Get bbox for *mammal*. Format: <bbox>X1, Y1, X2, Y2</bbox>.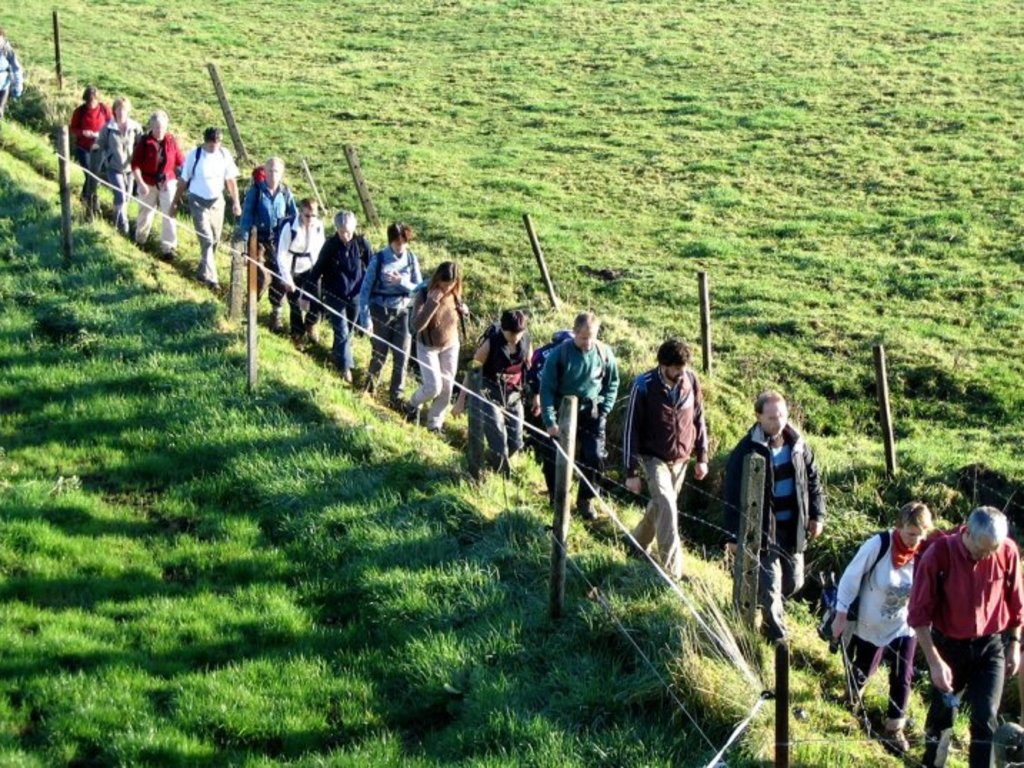
<bbox>448, 313, 537, 480</bbox>.
